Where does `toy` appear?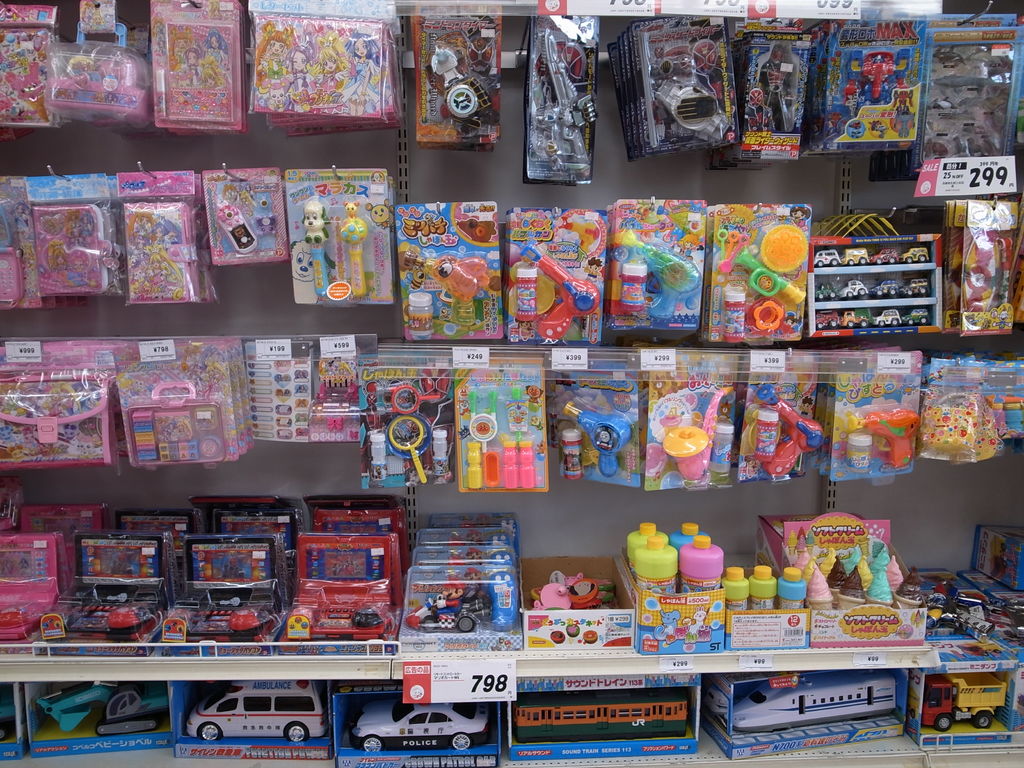
Appears at select_region(168, 605, 277, 641).
